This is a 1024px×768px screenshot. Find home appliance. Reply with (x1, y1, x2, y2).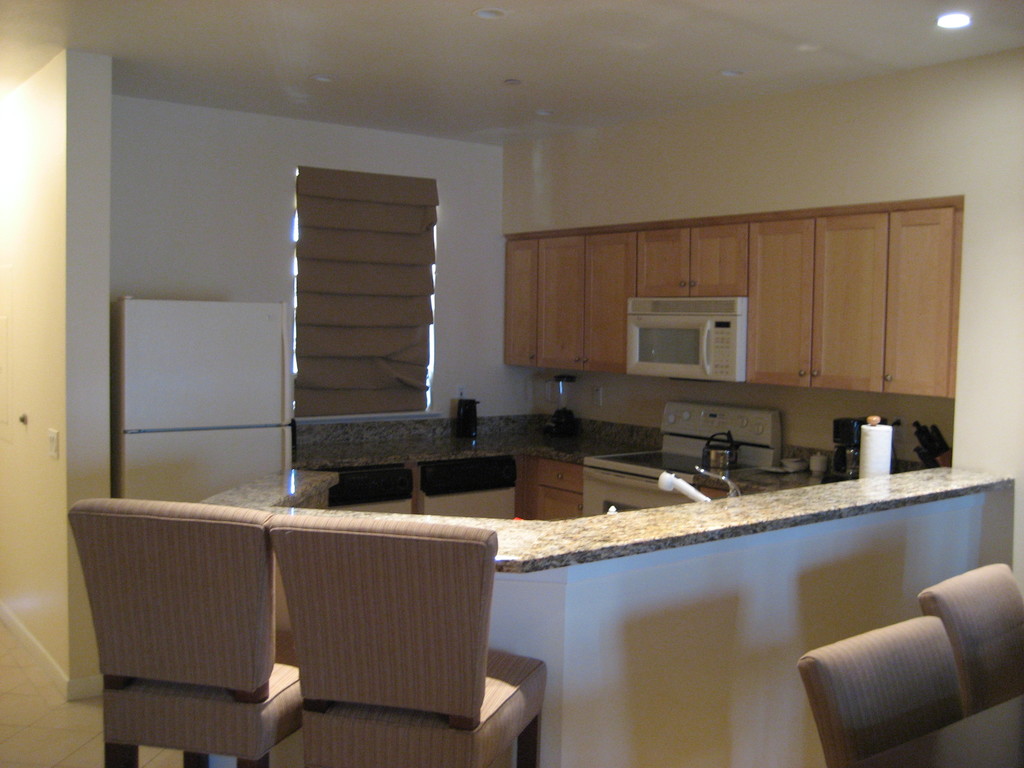
(616, 291, 761, 385).
